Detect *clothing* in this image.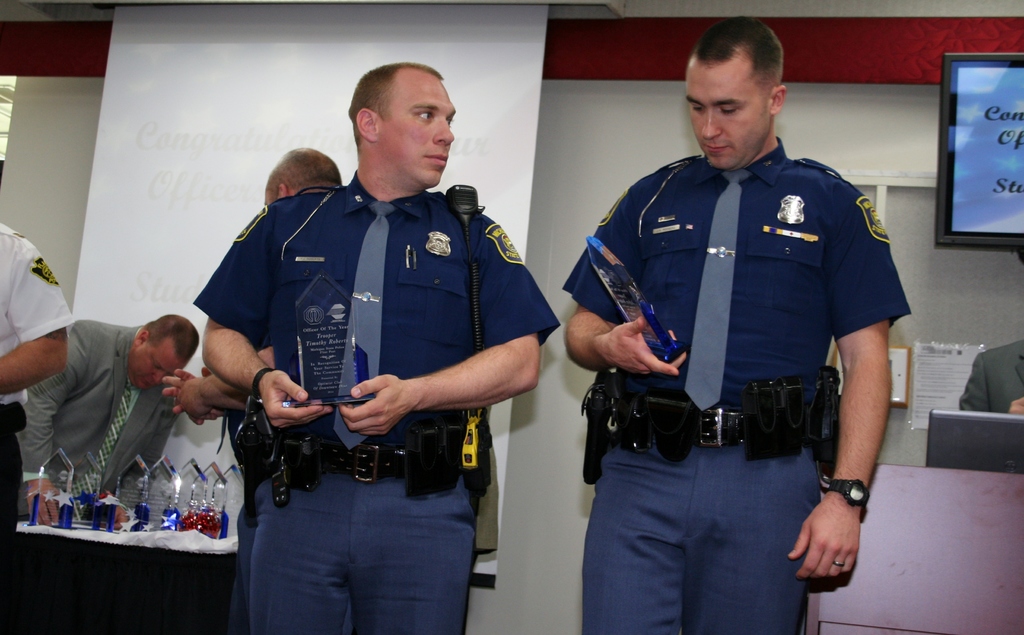
Detection: box(580, 442, 819, 634).
